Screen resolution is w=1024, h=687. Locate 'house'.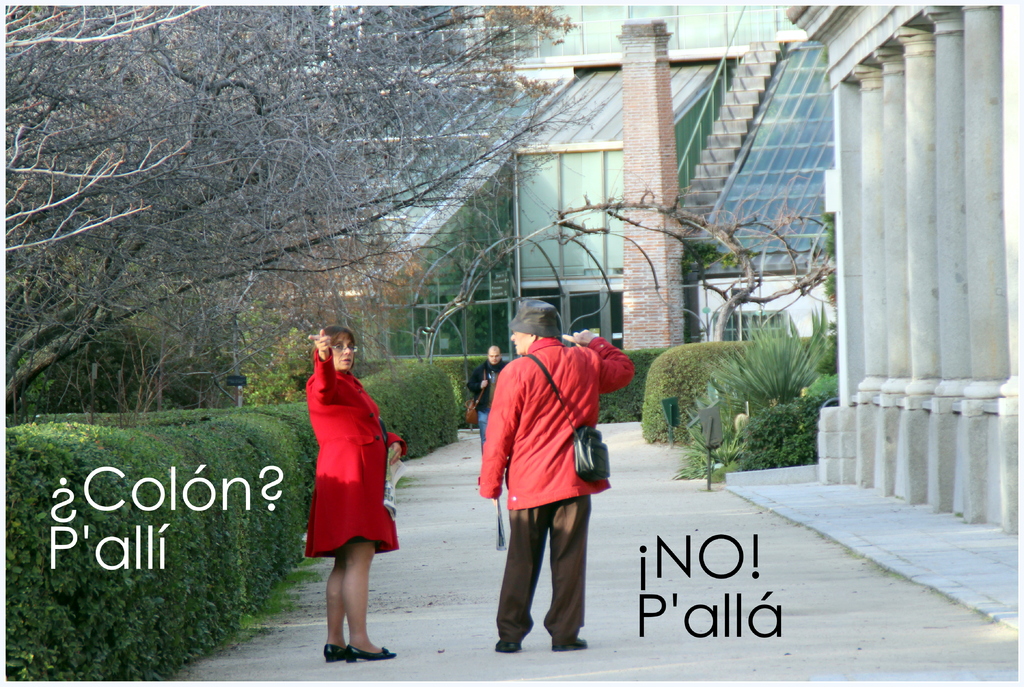
803 0 1023 555.
